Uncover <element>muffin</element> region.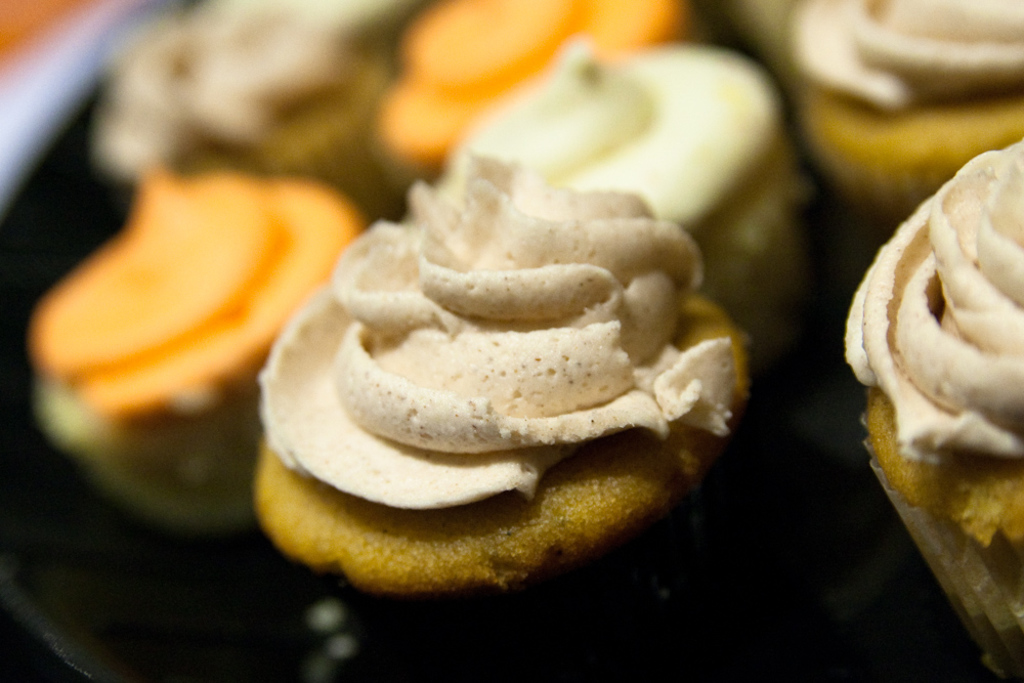
Uncovered: left=421, top=41, right=810, bottom=357.
